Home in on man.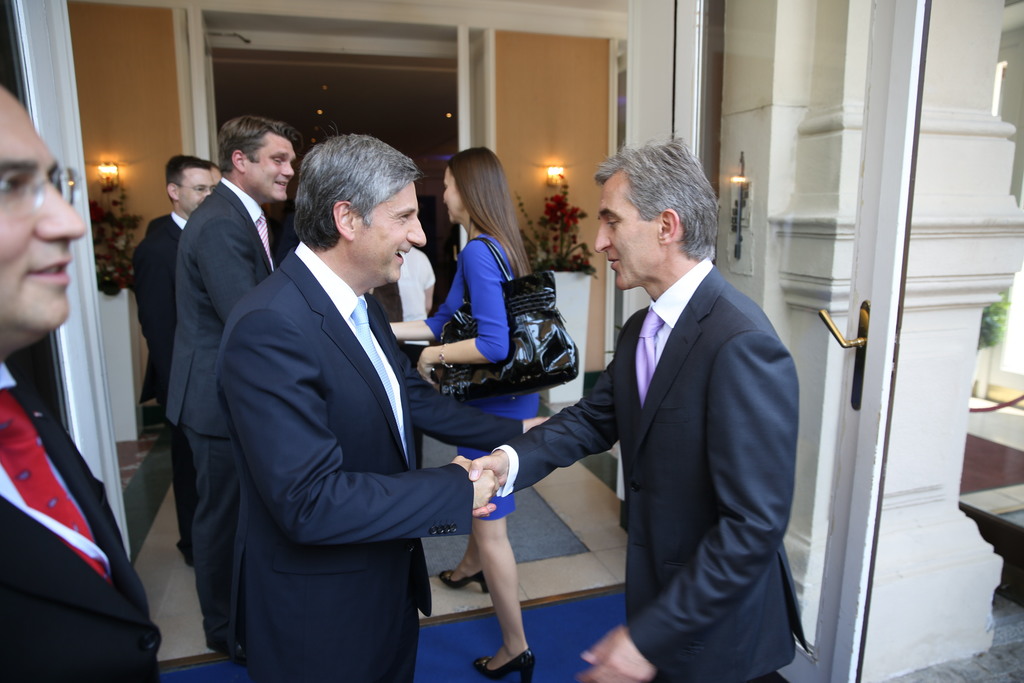
Homed in at <bbox>0, 84, 166, 682</bbox>.
